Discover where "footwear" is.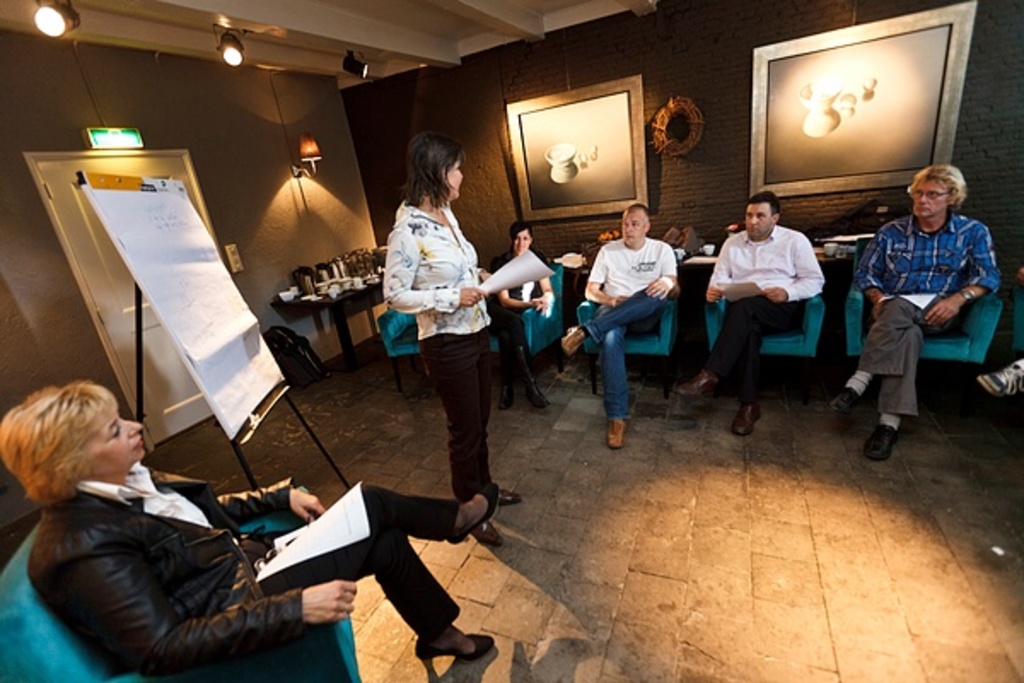
Discovered at region(864, 420, 894, 458).
